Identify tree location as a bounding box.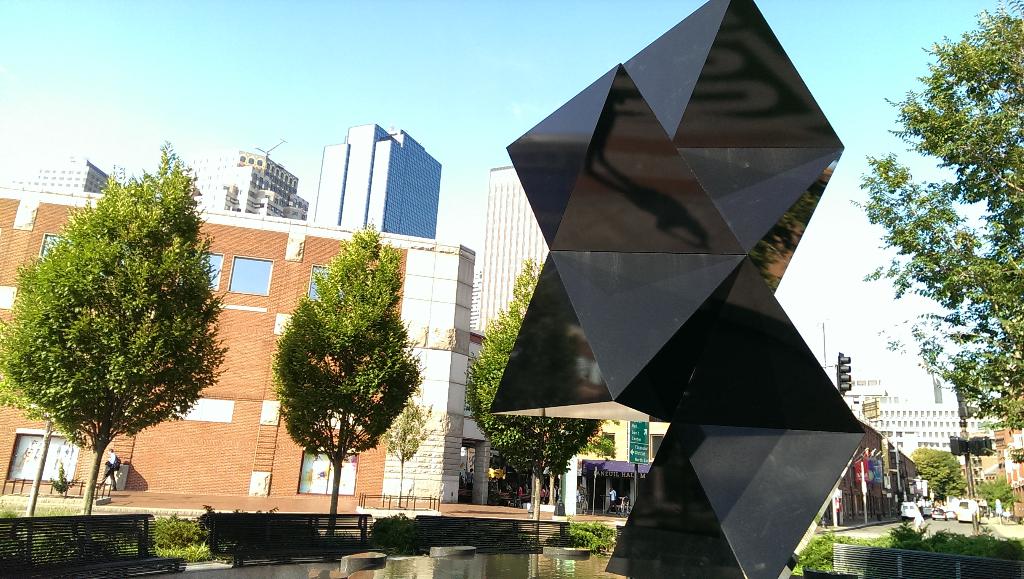
Rect(14, 138, 217, 503).
